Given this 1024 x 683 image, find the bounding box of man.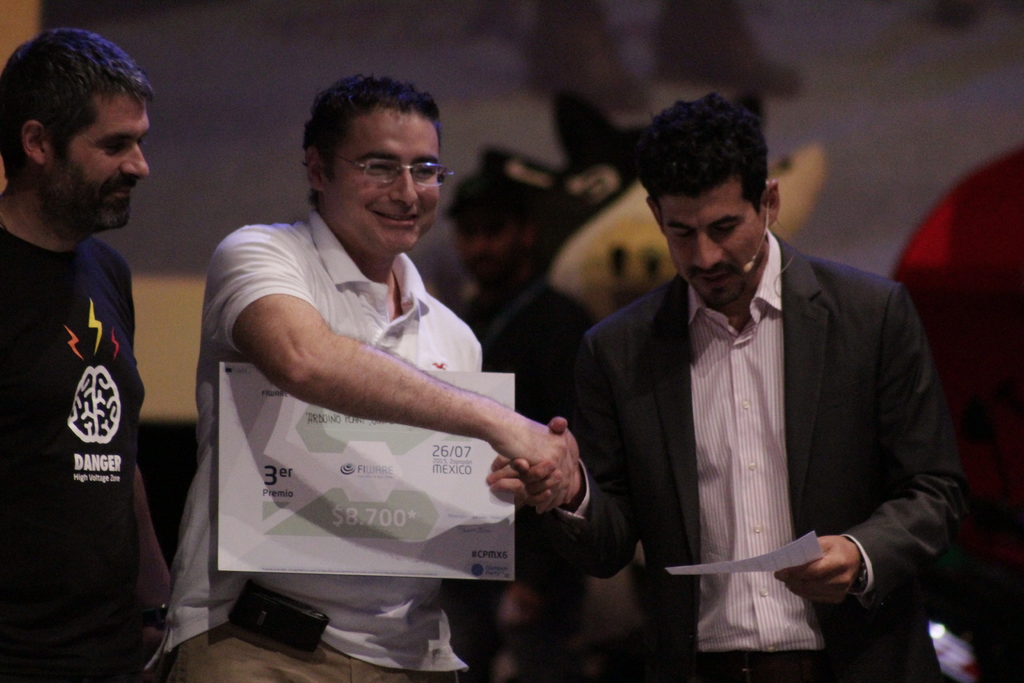
Rect(166, 69, 590, 682).
